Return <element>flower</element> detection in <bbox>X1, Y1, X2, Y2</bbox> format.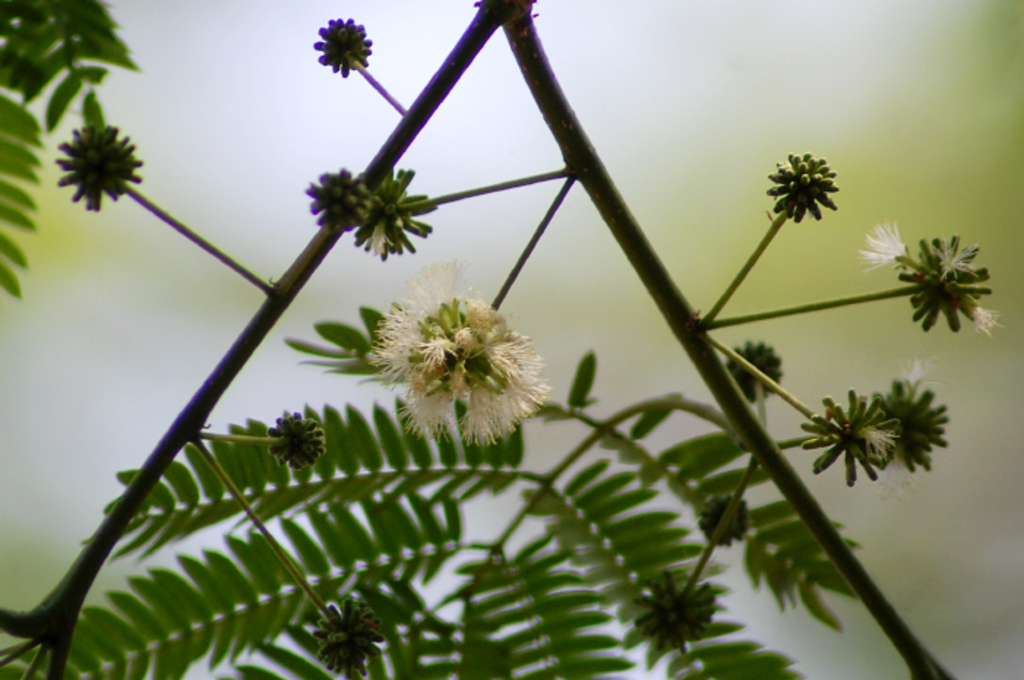
<bbox>357, 257, 557, 447</bbox>.
